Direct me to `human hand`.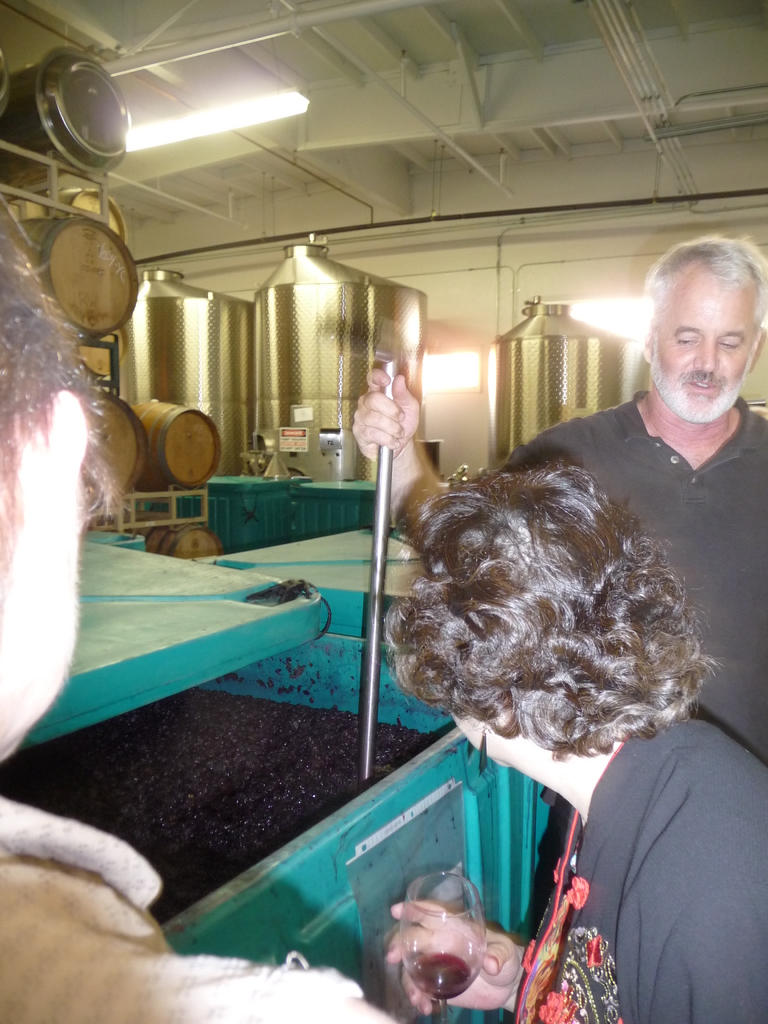
Direction: 387/901/522/1018.
